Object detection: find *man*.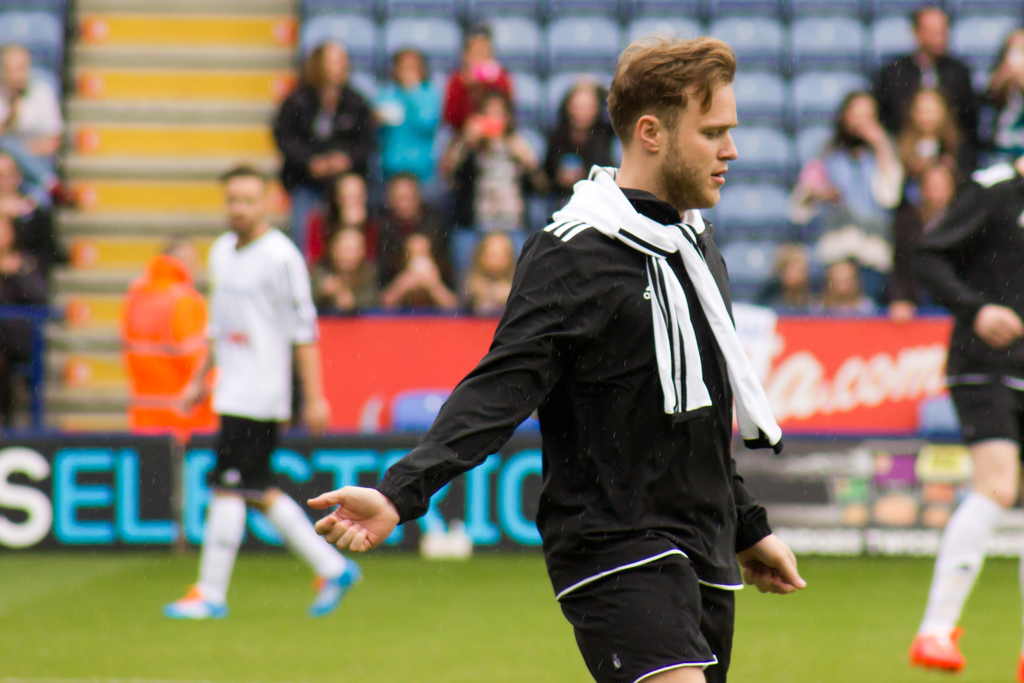
l=908, t=161, r=1023, b=682.
